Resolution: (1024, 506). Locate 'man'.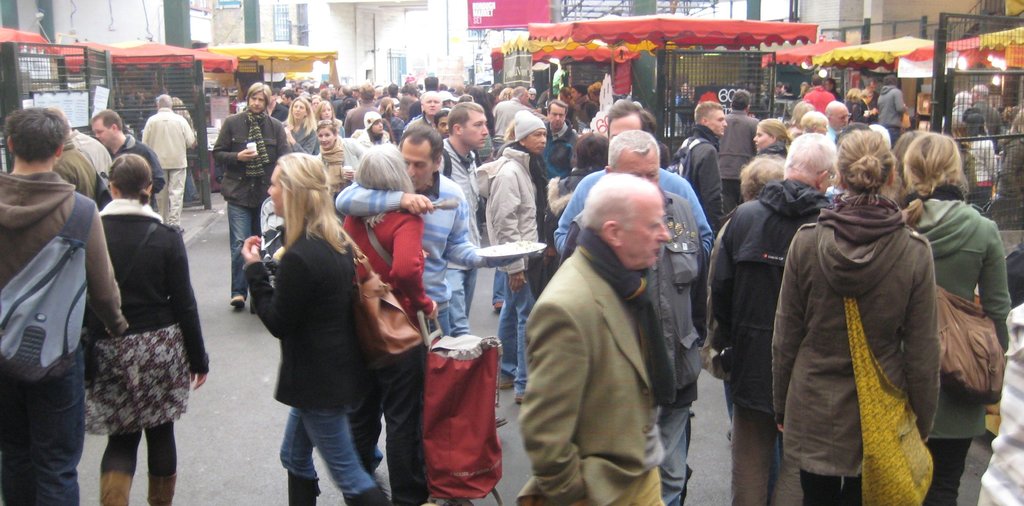
x1=435 y1=99 x2=490 y2=334.
